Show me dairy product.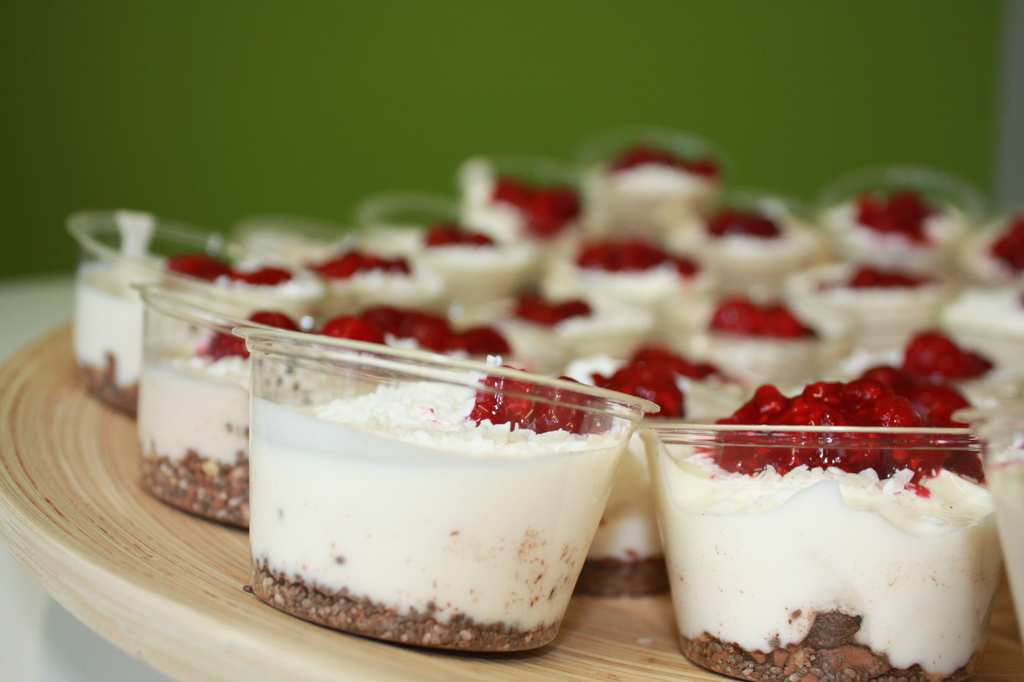
dairy product is here: Rect(254, 236, 417, 348).
